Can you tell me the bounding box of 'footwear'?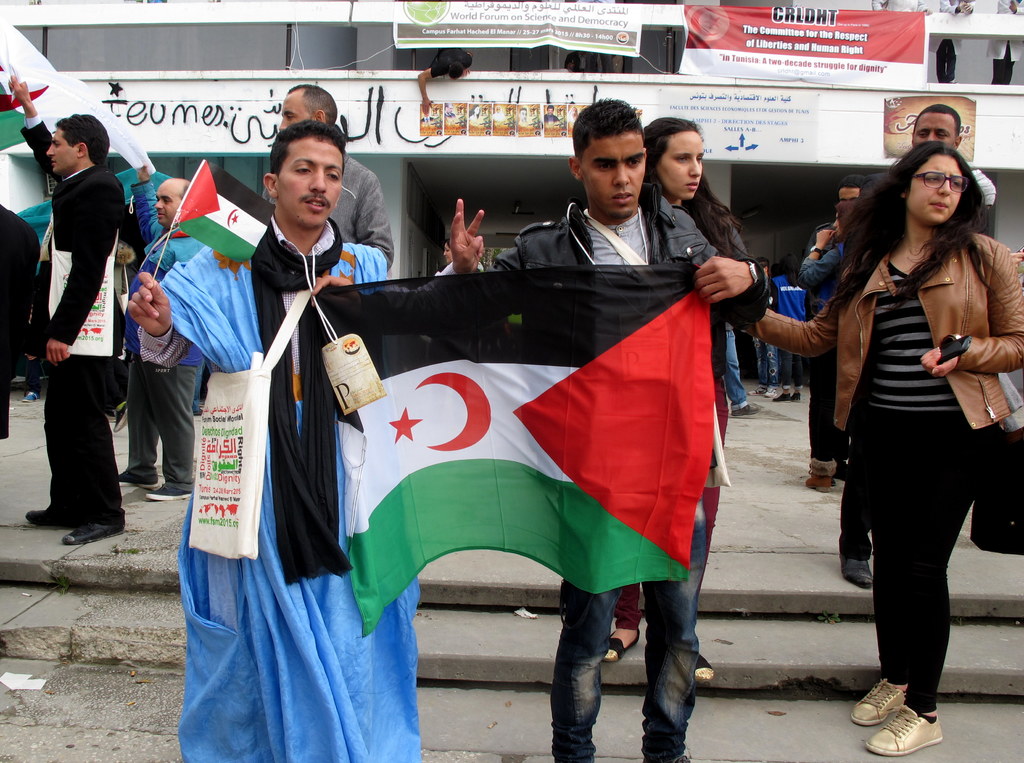
x1=22 y1=390 x2=37 y2=401.
